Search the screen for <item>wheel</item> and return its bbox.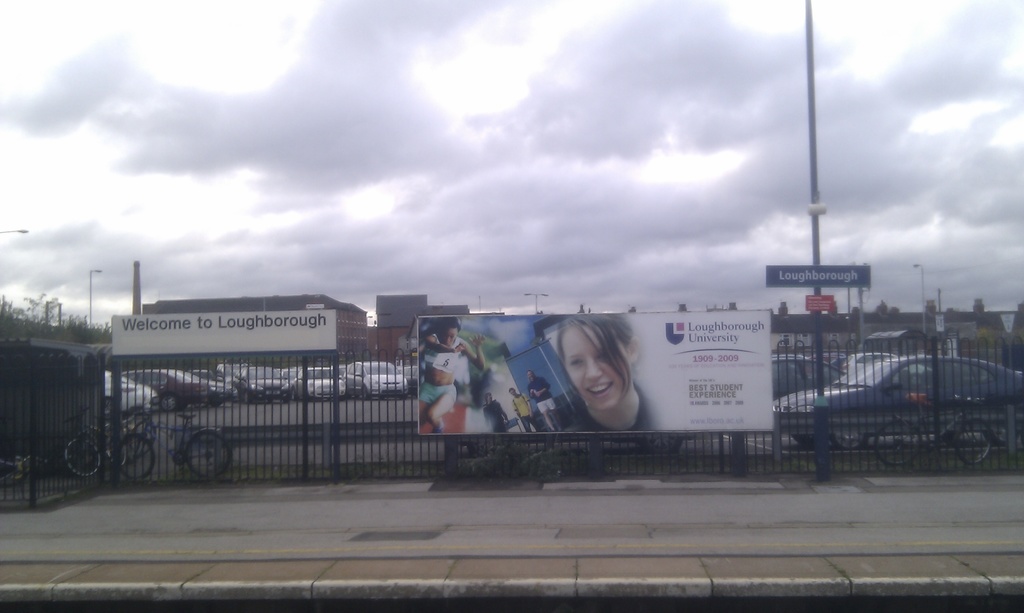
Found: 866:420:924:468.
